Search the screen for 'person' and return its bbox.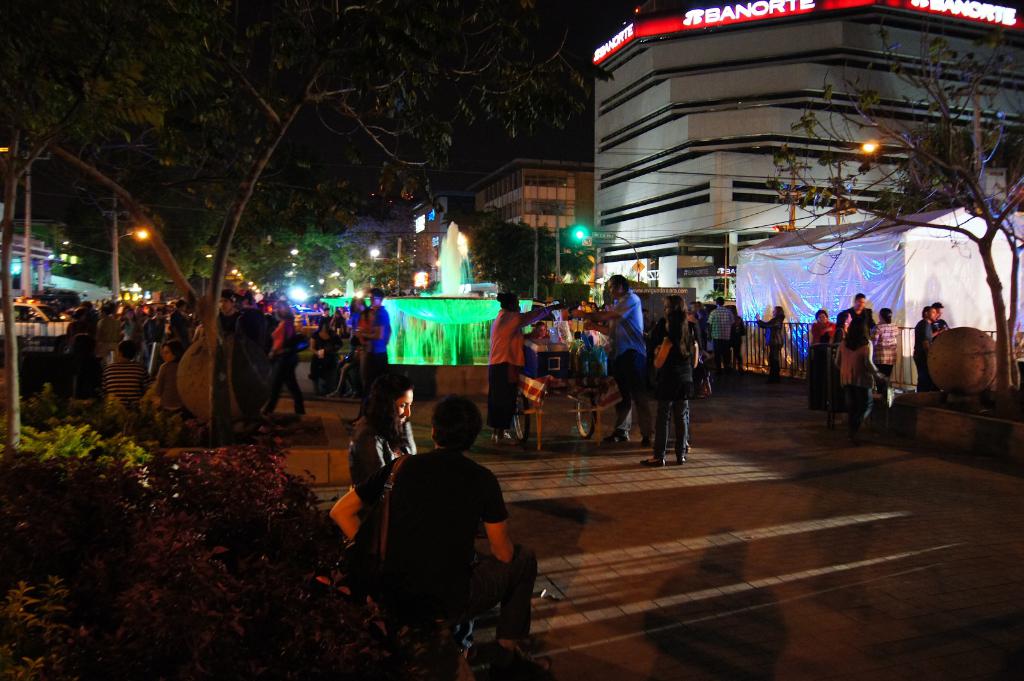
Found: [355,287,394,382].
